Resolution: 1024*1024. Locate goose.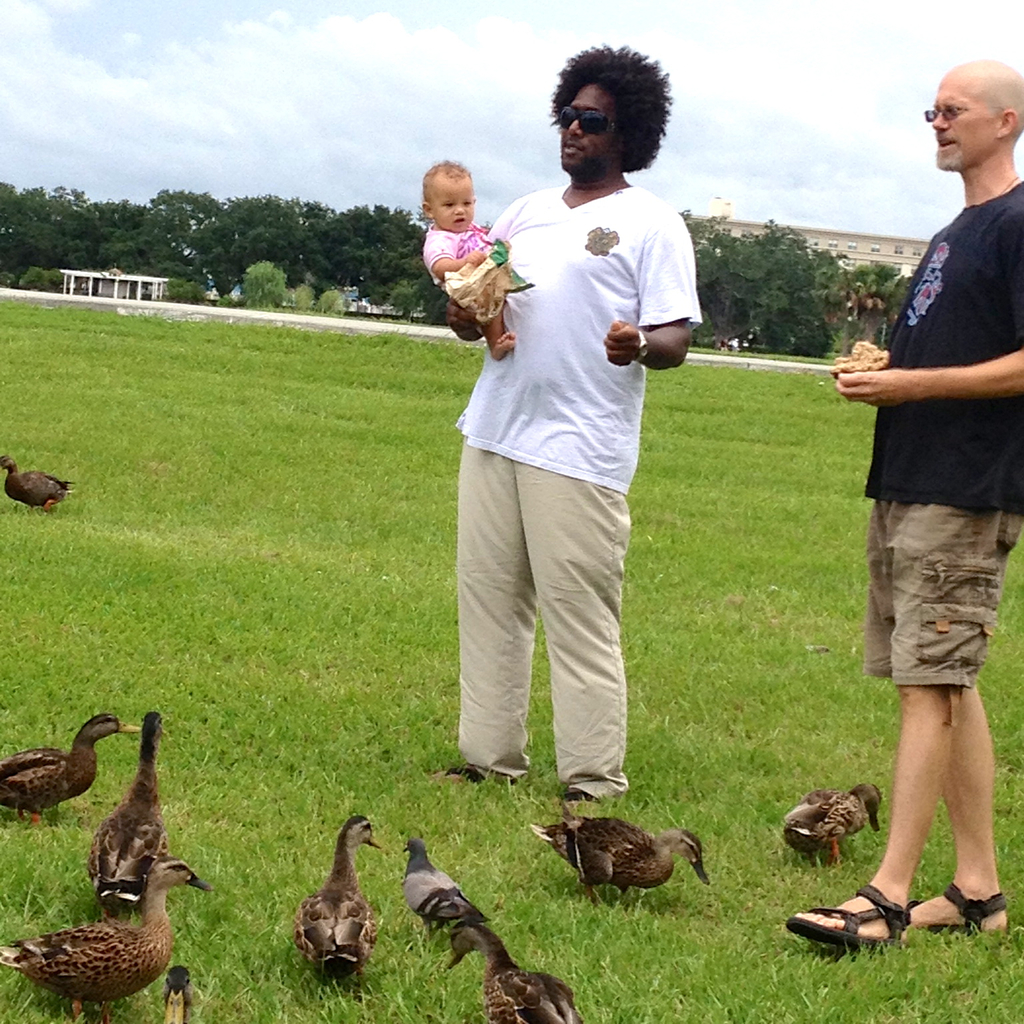
445,923,573,1023.
